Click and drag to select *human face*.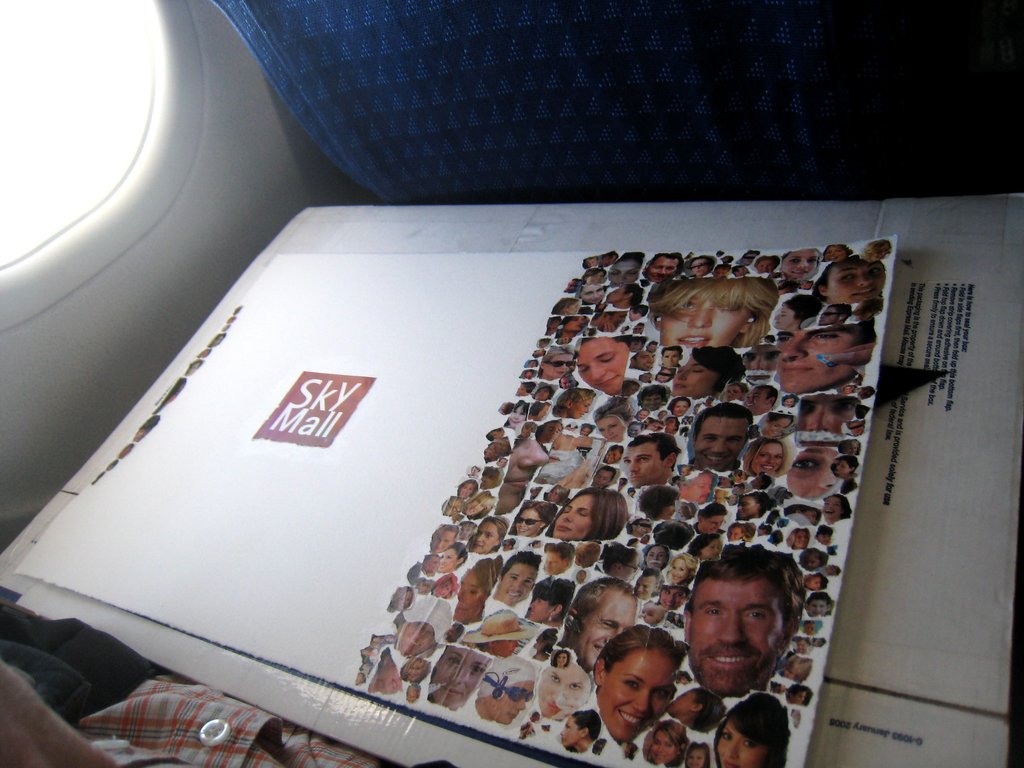
Selection: bbox(582, 255, 608, 269).
